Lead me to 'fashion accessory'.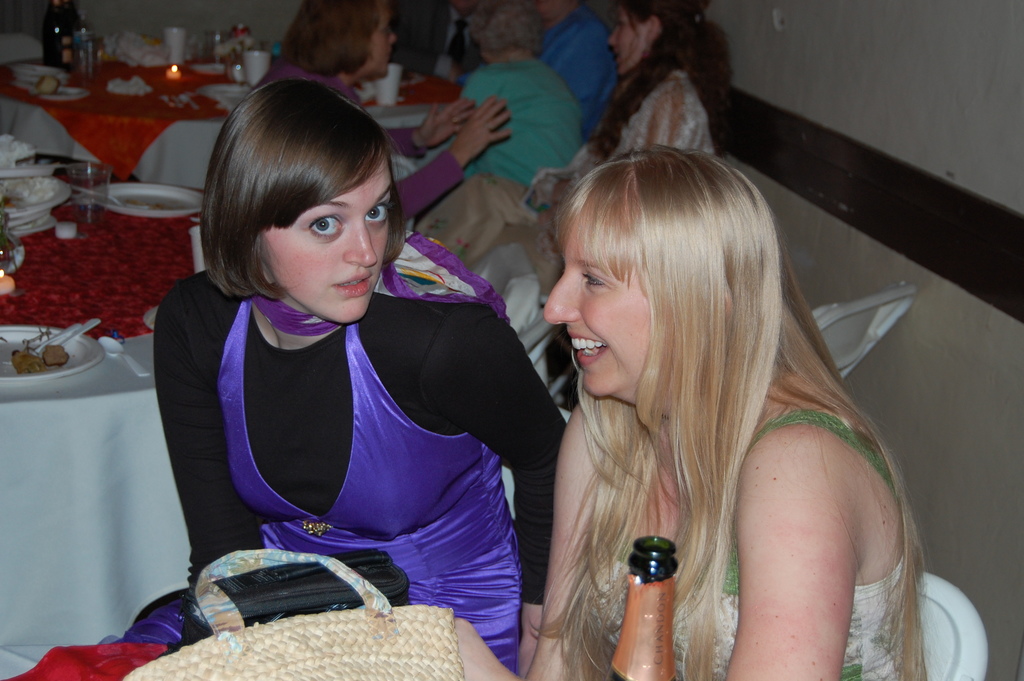
Lead to bbox=[452, 117, 458, 124].
